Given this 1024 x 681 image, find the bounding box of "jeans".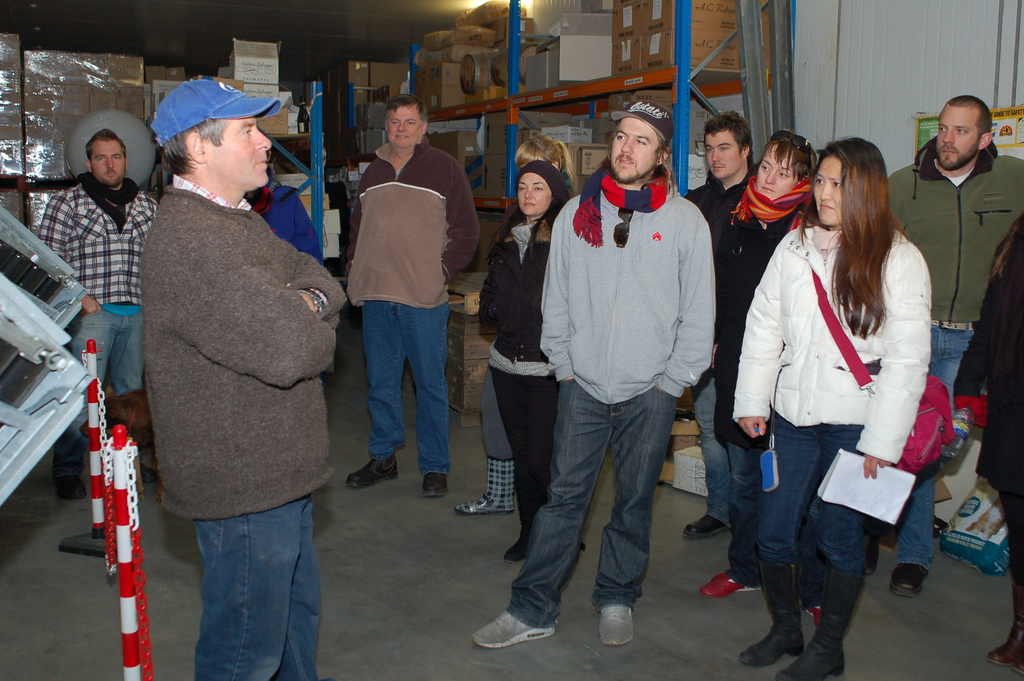
l=687, t=365, r=724, b=529.
